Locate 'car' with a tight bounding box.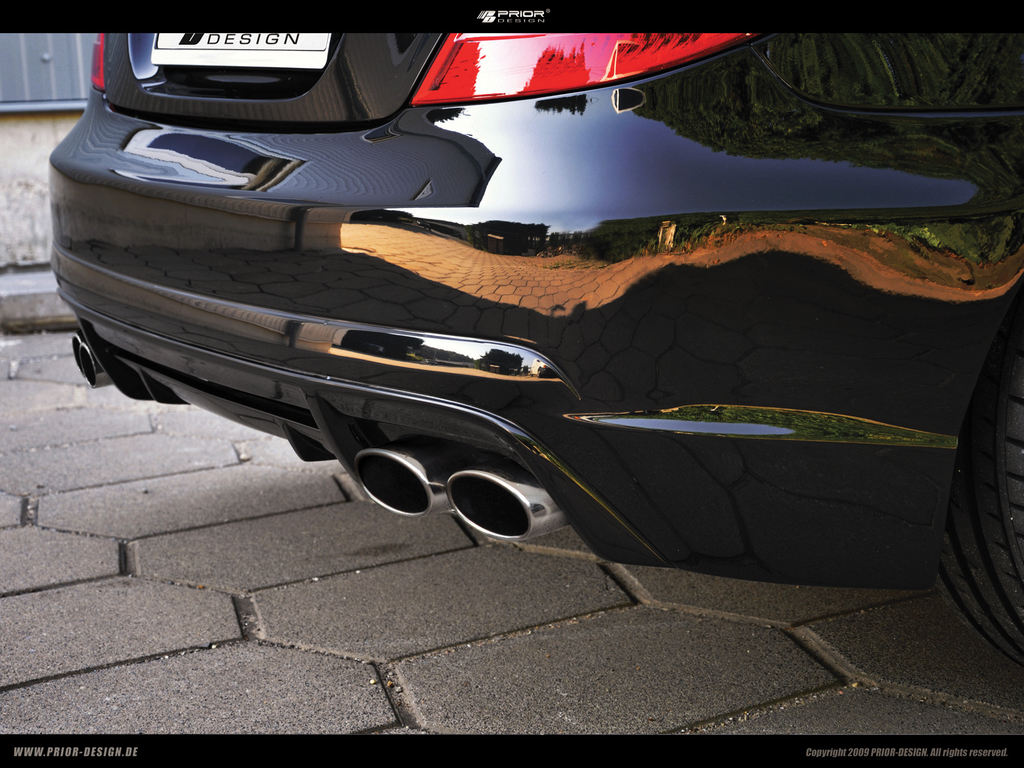
[45,41,993,622].
